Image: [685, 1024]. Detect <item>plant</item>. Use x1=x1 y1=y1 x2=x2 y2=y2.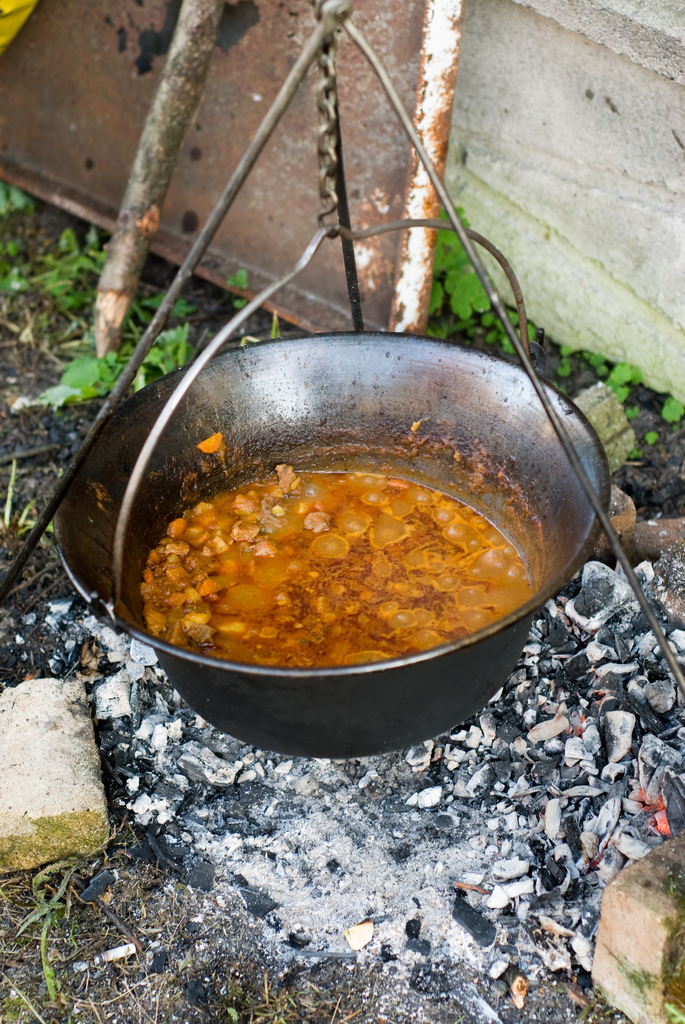
x1=136 y1=278 x2=205 y2=321.
